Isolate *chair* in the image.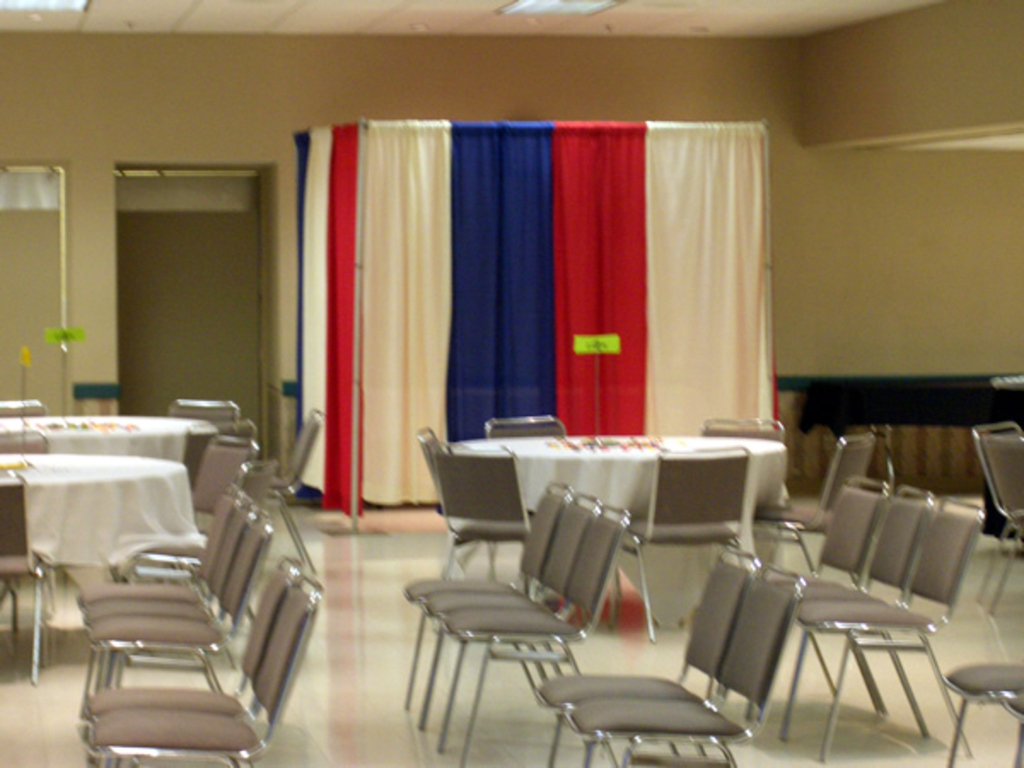
Isolated region: region(191, 432, 263, 534).
